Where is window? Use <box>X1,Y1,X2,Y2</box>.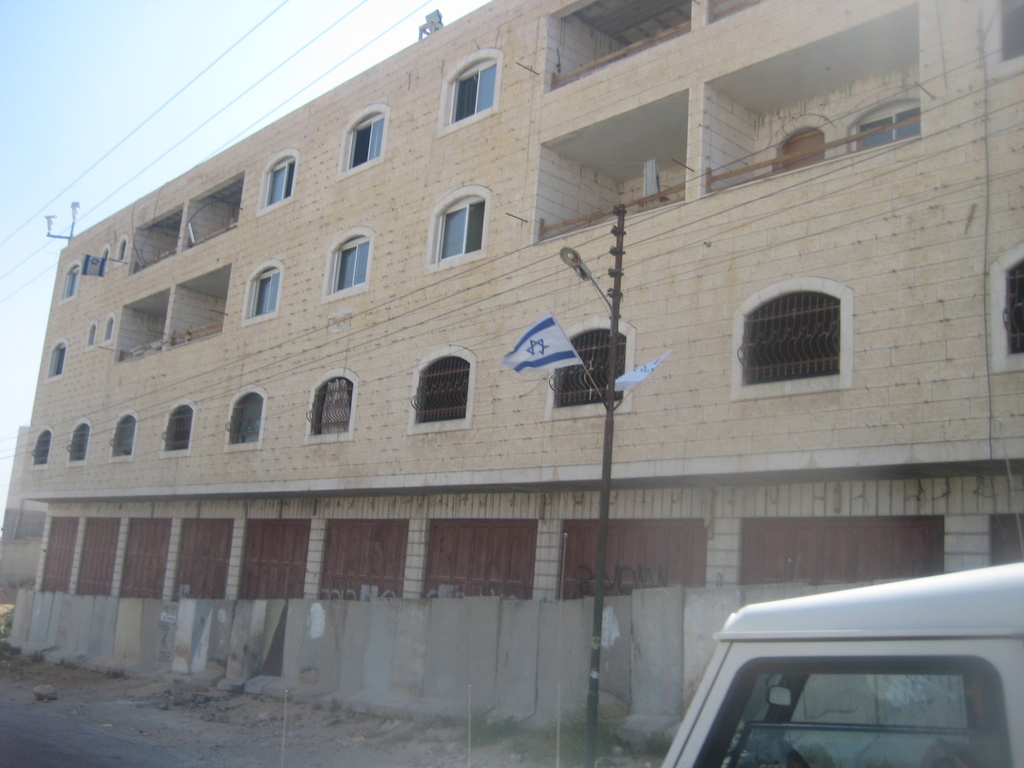
<box>63,269,77,299</box>.
